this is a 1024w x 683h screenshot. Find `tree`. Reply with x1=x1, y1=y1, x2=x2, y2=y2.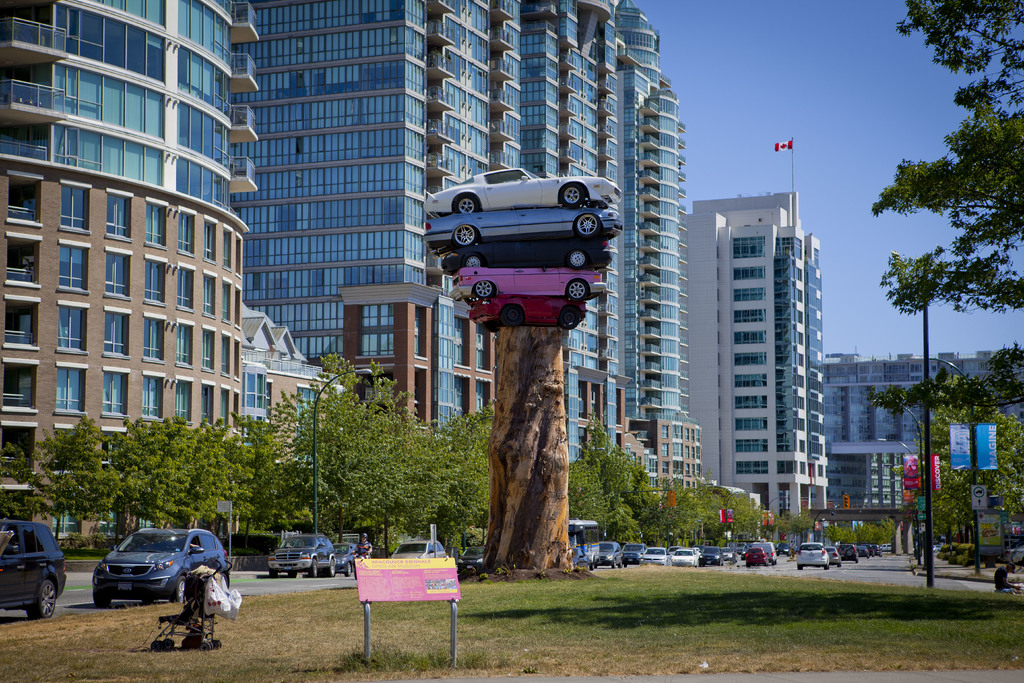
x1=866, y1=342, x2=1023, y2=412.
